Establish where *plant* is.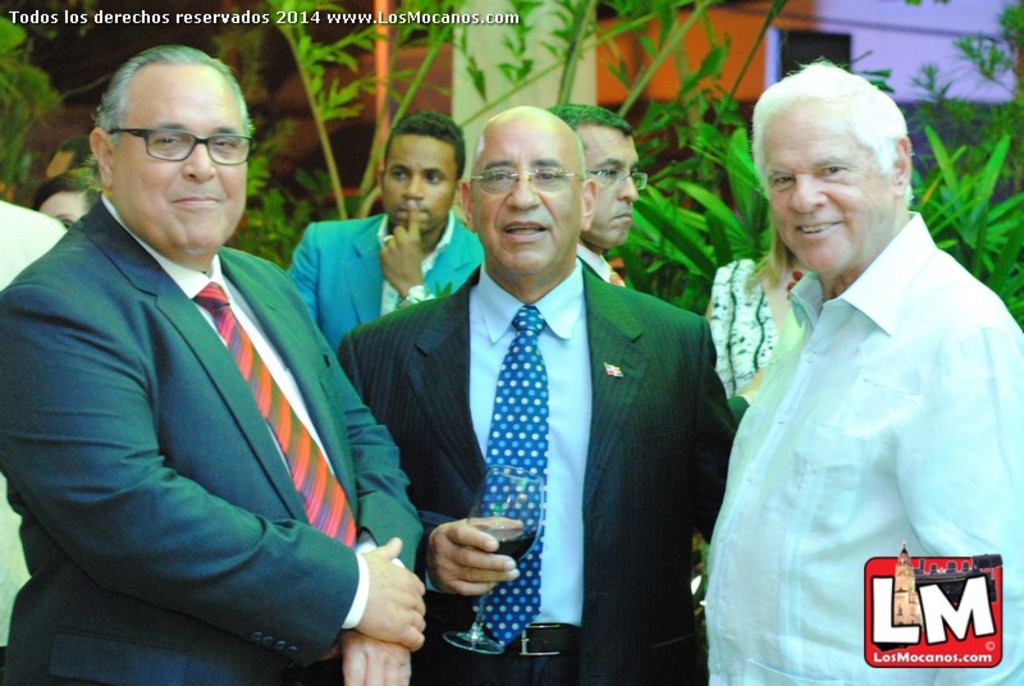
Established at {"left": 852, "top": 24, "right": 911, "bottom": 118}.
